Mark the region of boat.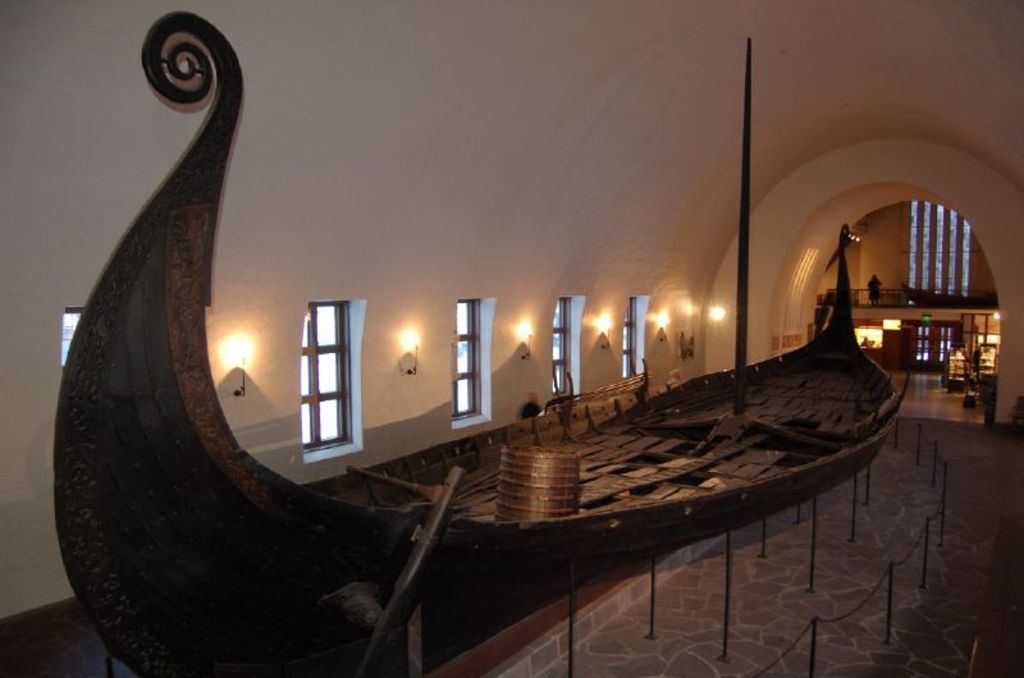
Region: <bbox>51, 10, 918, 677</bbox>.
